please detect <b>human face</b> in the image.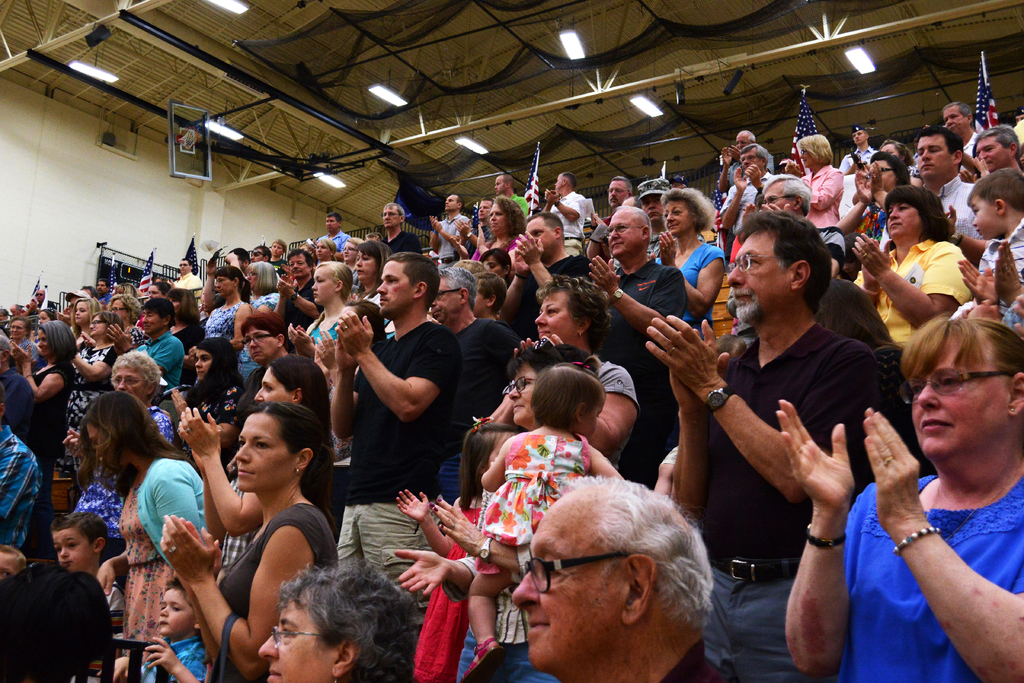
region(915, 340, 1010, 456).
